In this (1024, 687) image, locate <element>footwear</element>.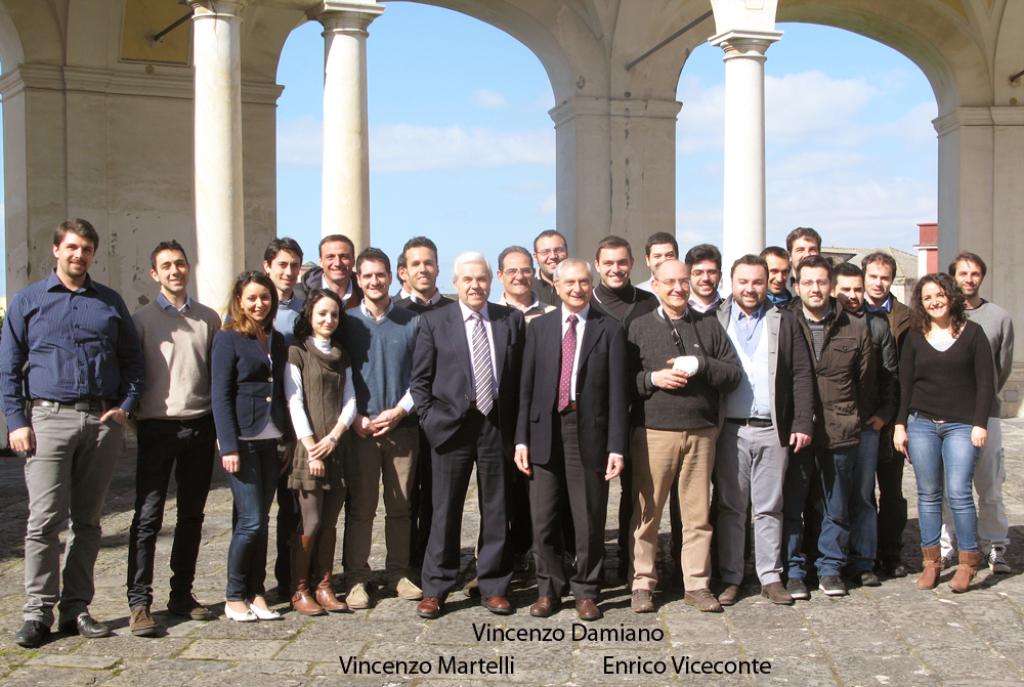
Bounding box: Rect(478, 595, 512, 615).
